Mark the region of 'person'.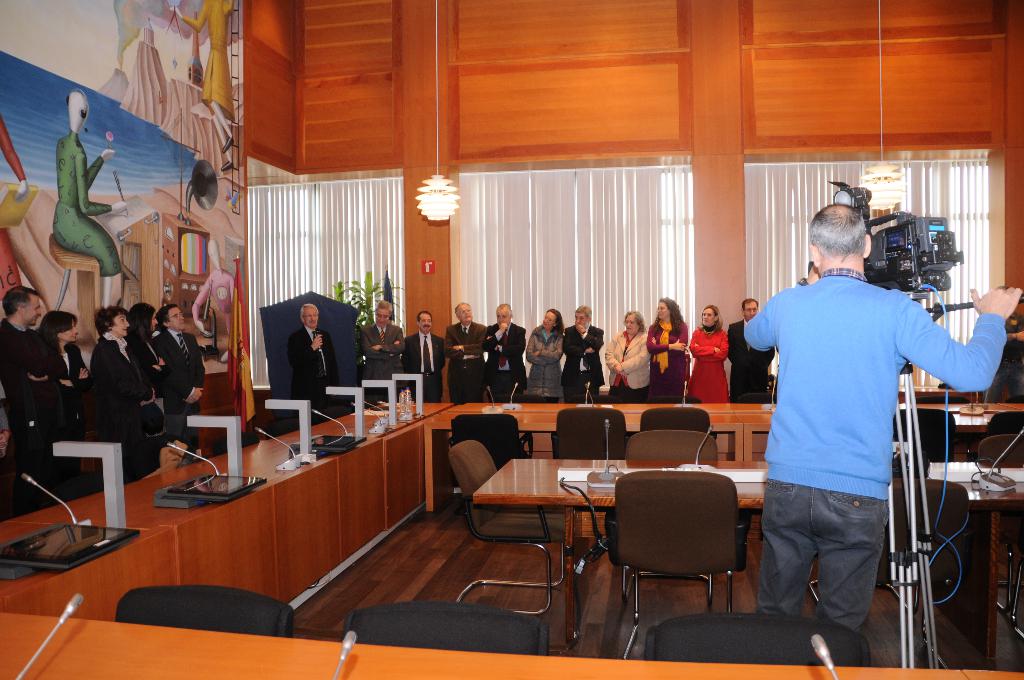
Region: locate(38, 307, 91, 475).
